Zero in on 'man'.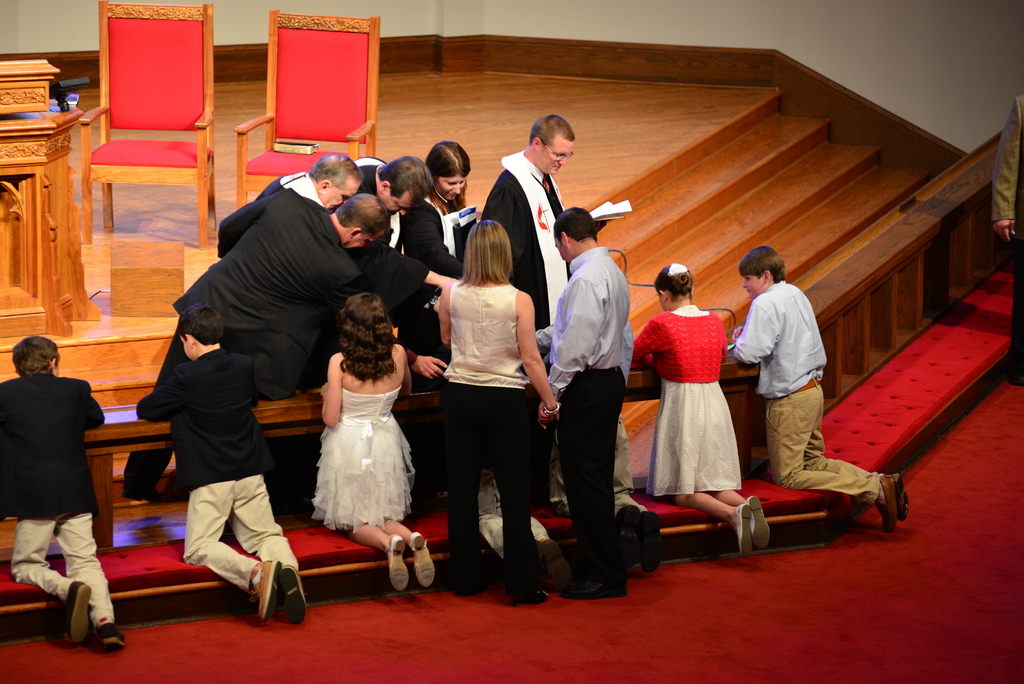
Zeroed in: locate(476, 111, 648, 516).
